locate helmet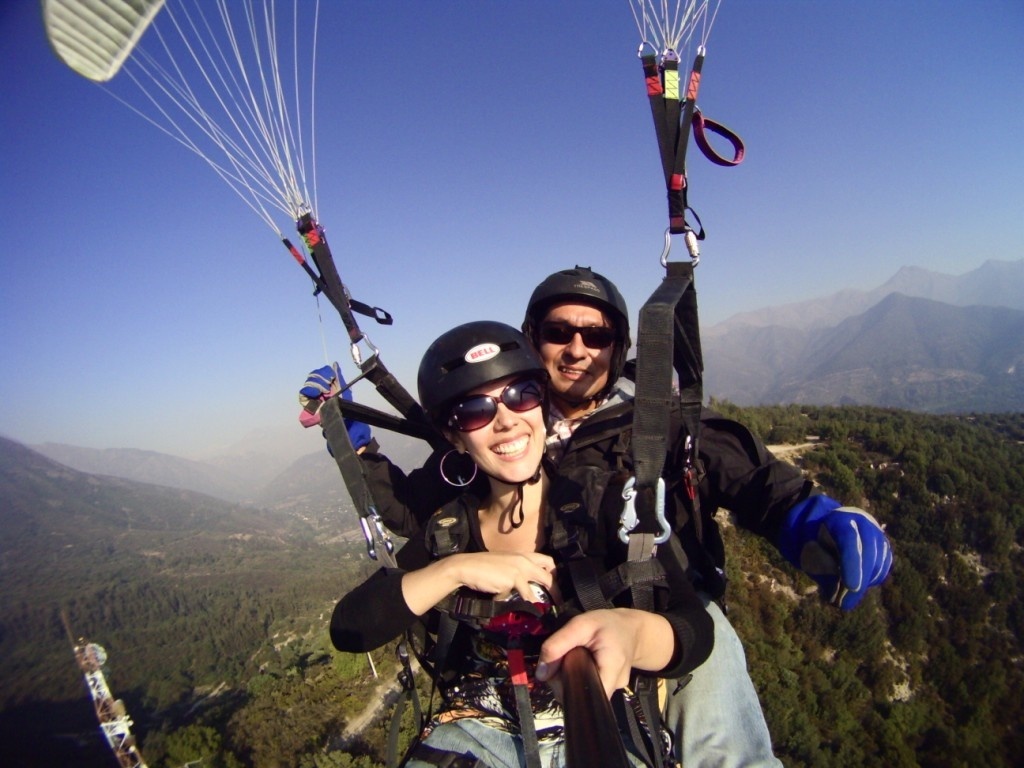
Rect(523, 253, 631, 404)
